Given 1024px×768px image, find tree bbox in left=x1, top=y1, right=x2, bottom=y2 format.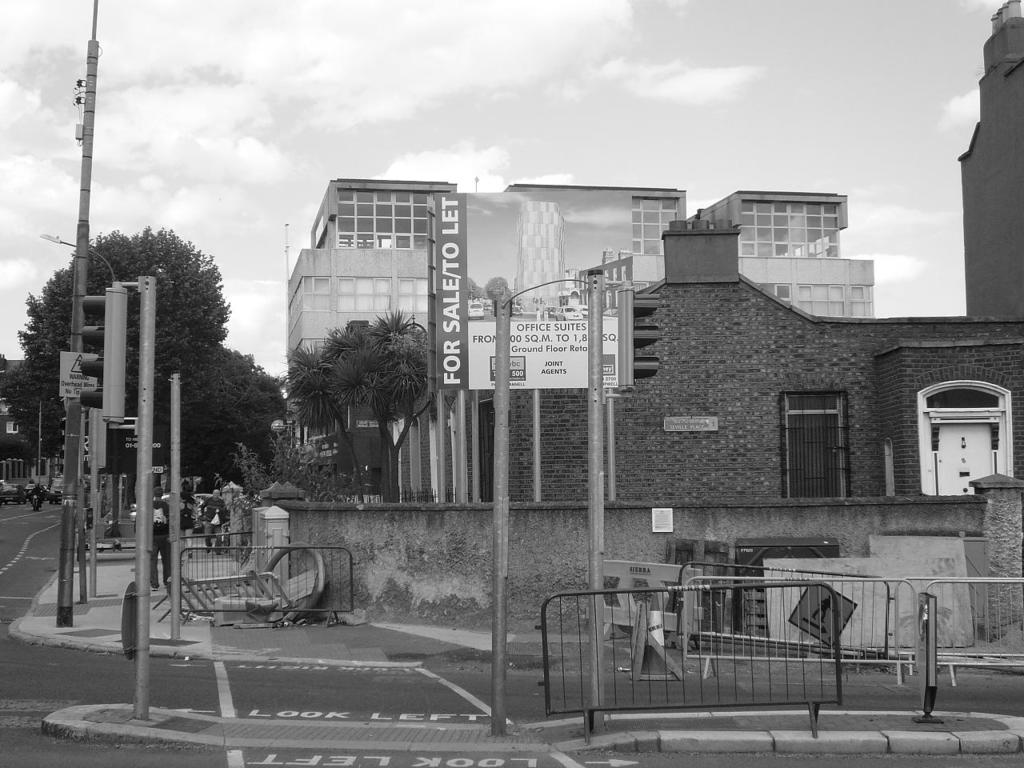
left=139, top=342, right=280, bottom=482.
